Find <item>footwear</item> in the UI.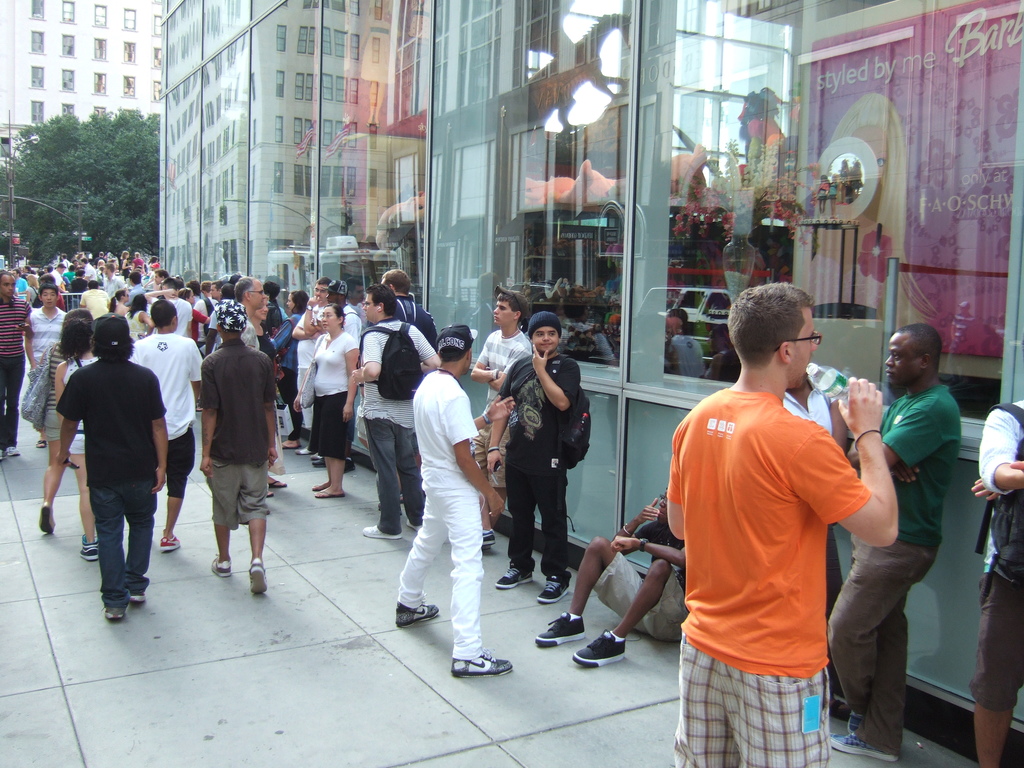
UI element at select_region(108, 602, 124, 628).
